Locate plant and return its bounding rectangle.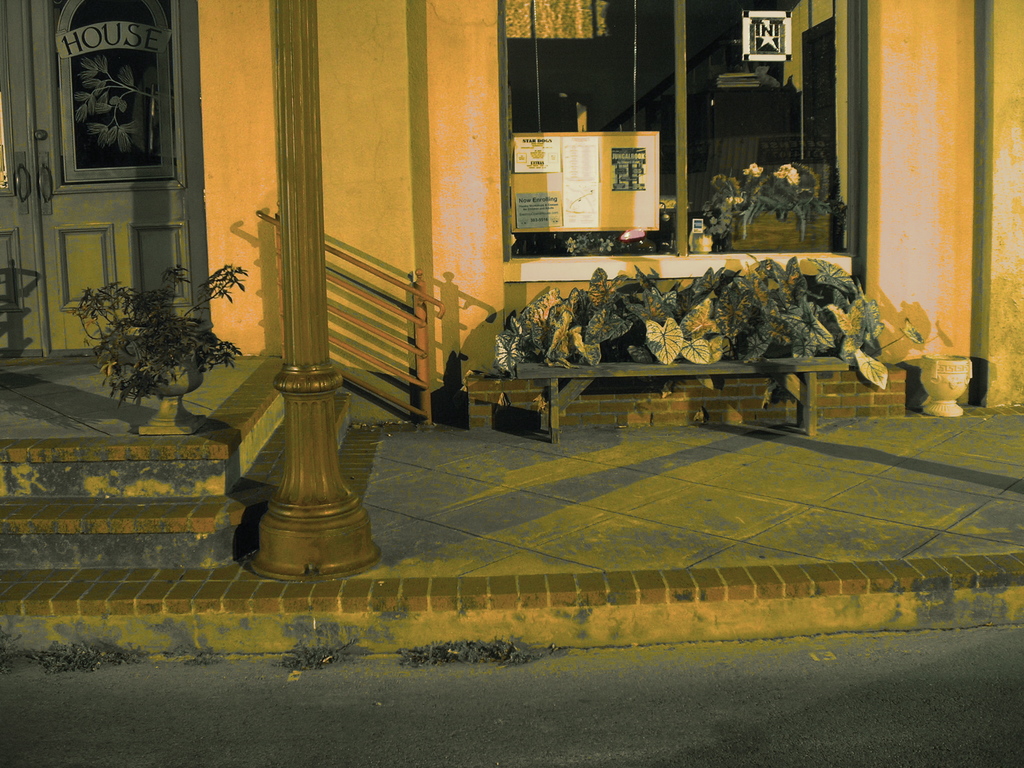
box=[271, 632, 354, 669].
